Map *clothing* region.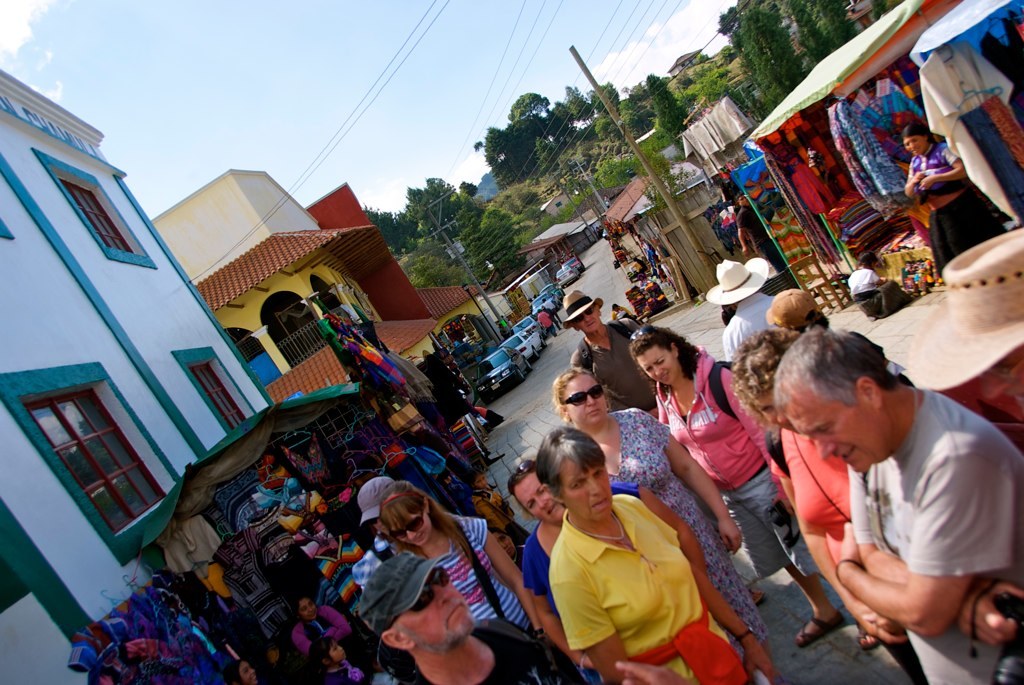
Mapped to 476, 613, 580, 684.
